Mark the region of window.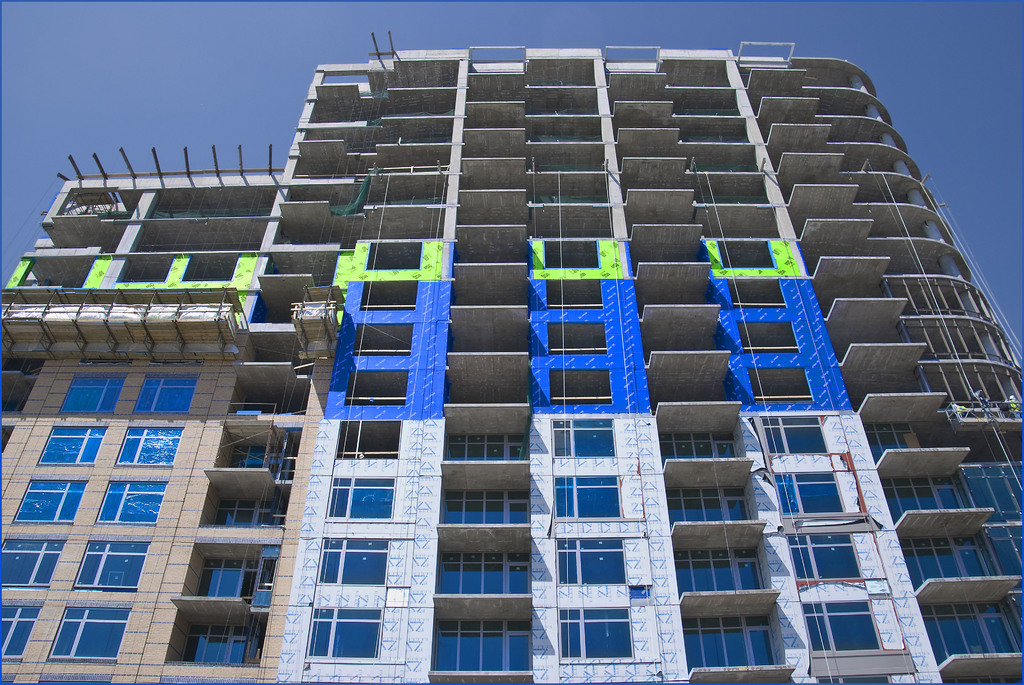
Region: [0,537,67,585].
